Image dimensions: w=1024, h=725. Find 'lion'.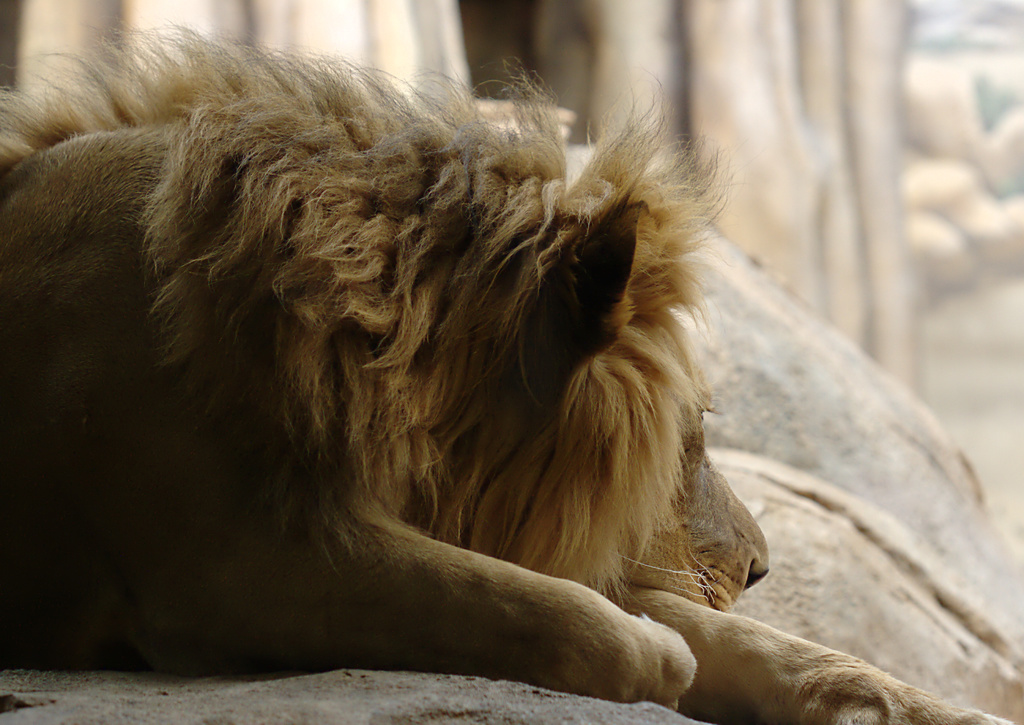
<bbox>0, 17, 1014, 724</bbox>.
